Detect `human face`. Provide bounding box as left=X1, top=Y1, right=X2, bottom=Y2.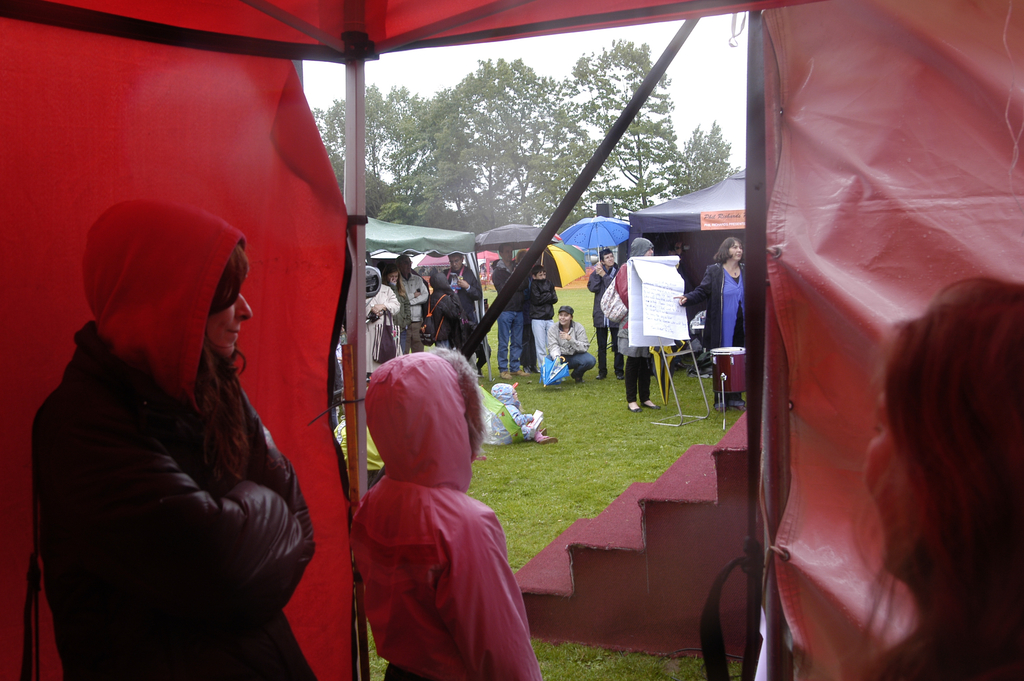
left=605, top=255, right=613, bottom=266.
